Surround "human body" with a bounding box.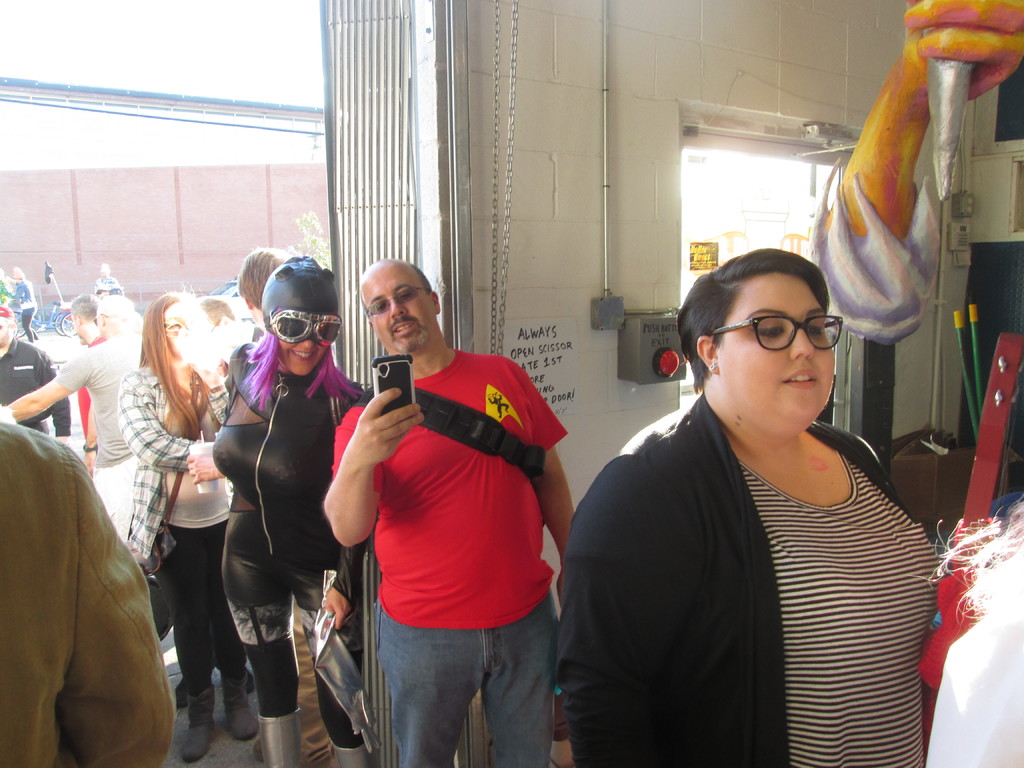
[0, 306, 70, 444].
